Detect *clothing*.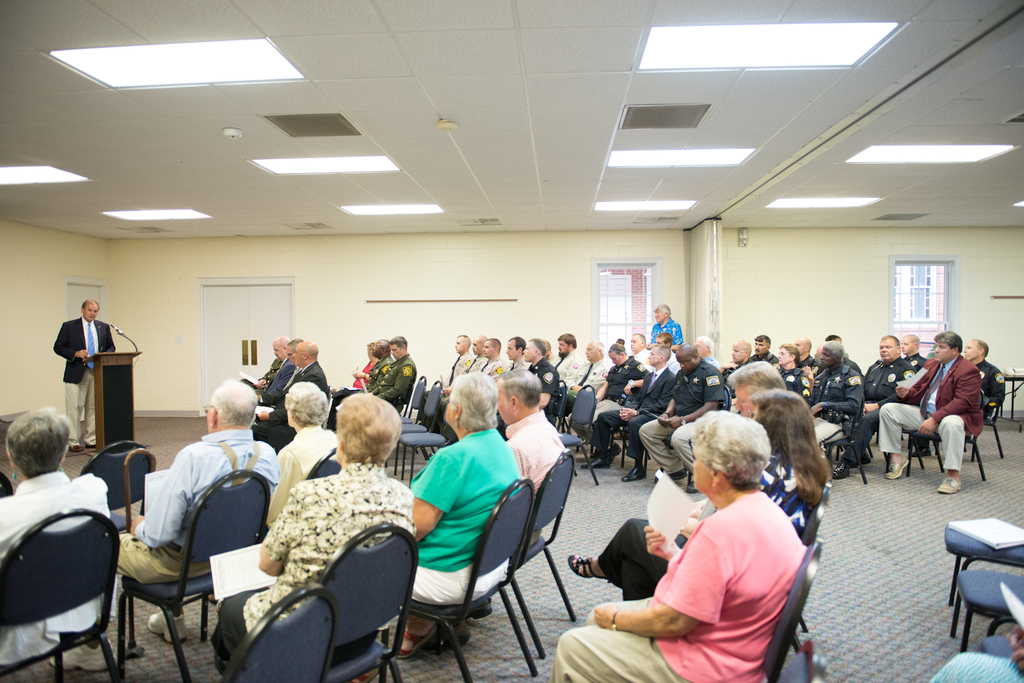
Detected at (403, 417, 525, 618).
